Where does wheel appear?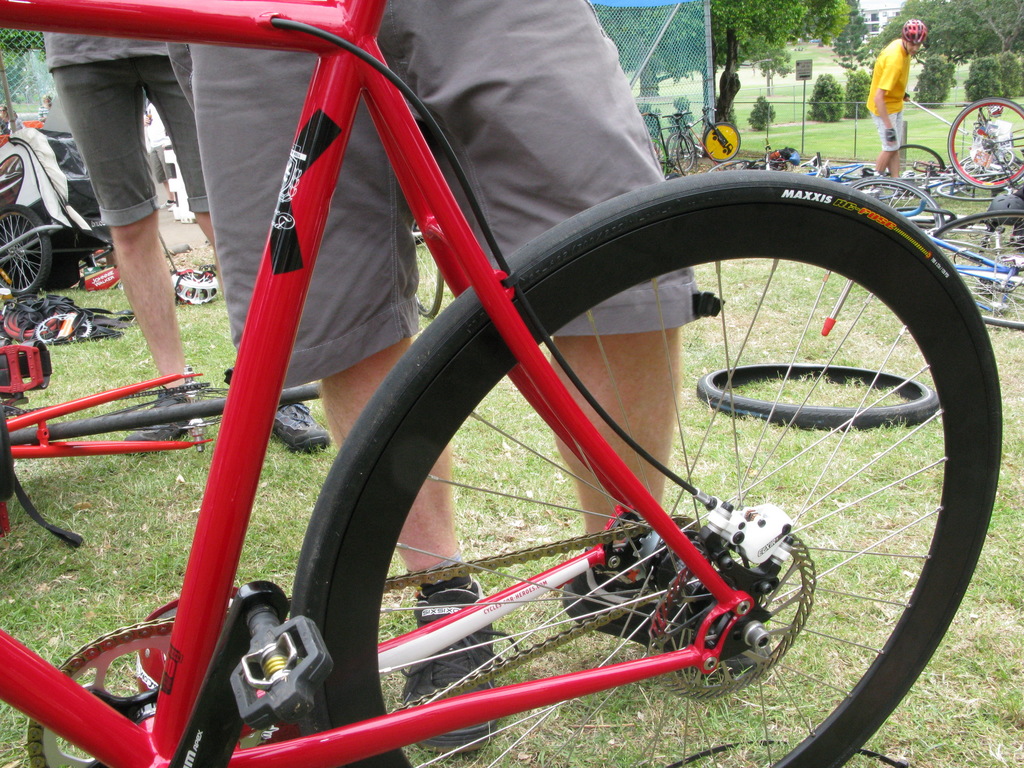
Appears at 697/362/941/433.
